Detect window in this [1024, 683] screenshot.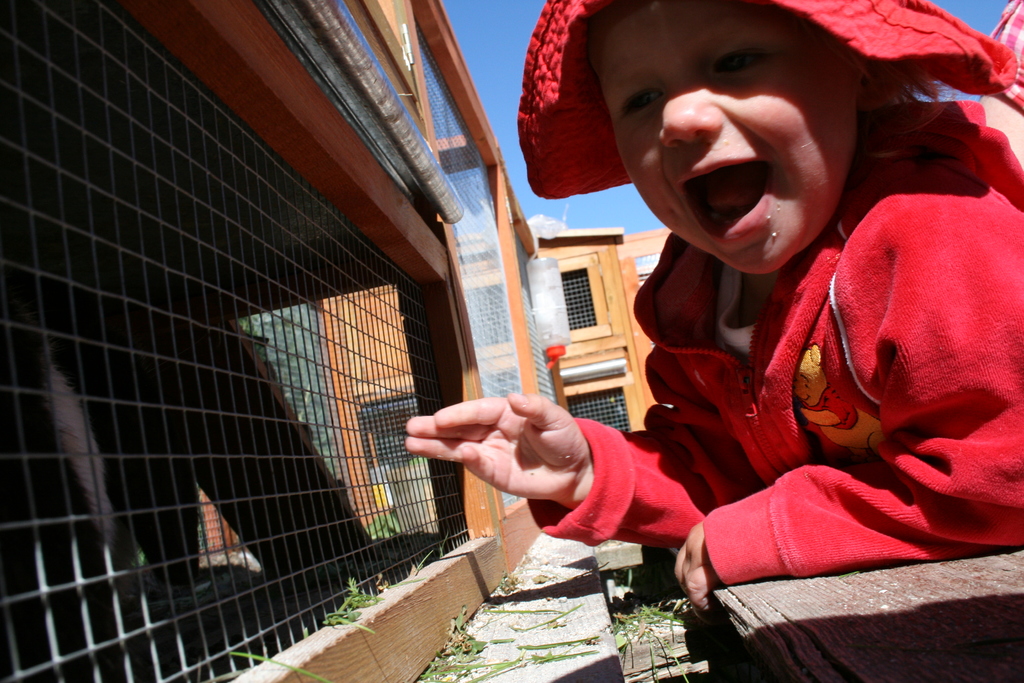
Detection: (568, 389, 630, 434).
